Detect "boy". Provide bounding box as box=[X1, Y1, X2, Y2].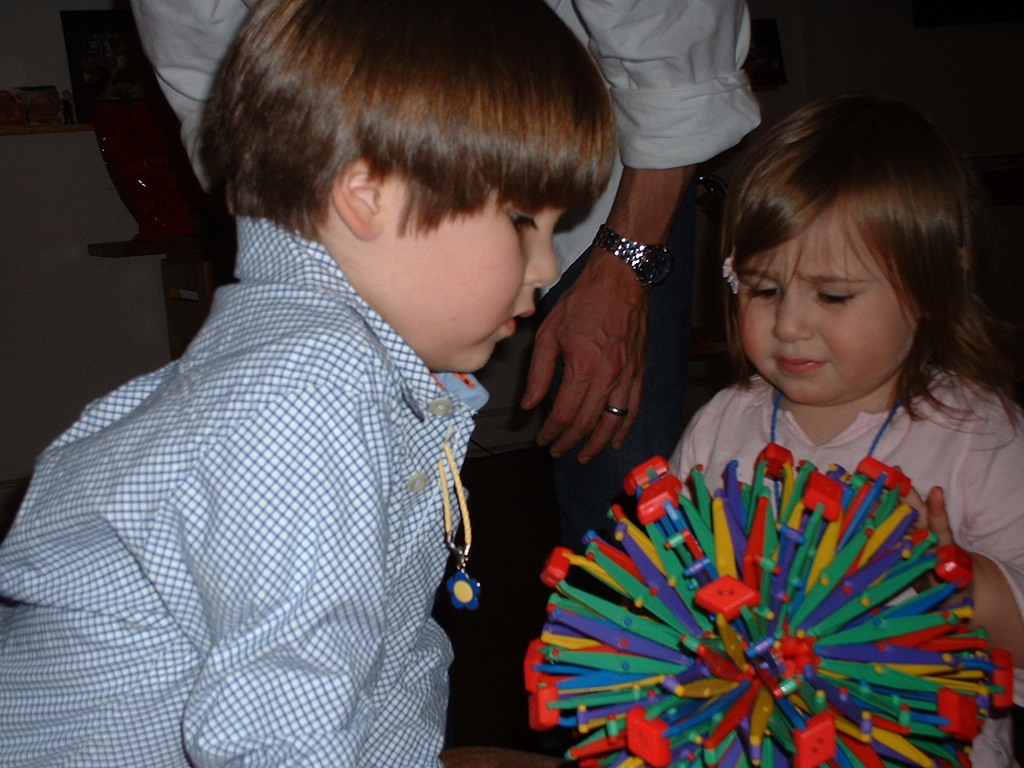
box=[33, 0, 672, 746].
